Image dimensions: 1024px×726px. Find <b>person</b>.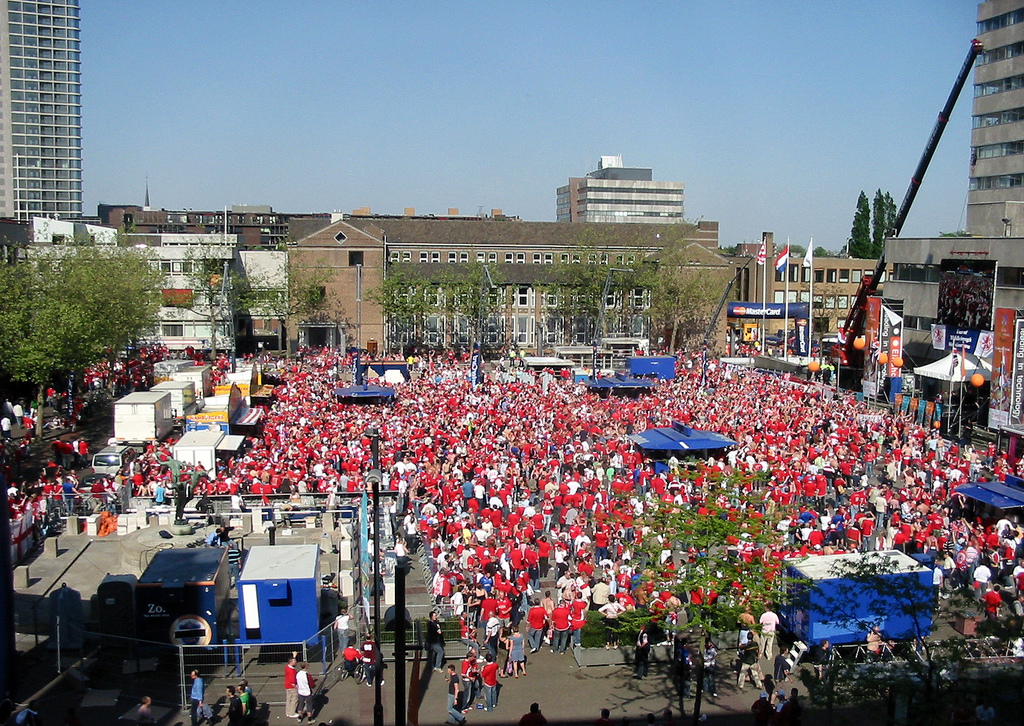
284/652/301/724.
